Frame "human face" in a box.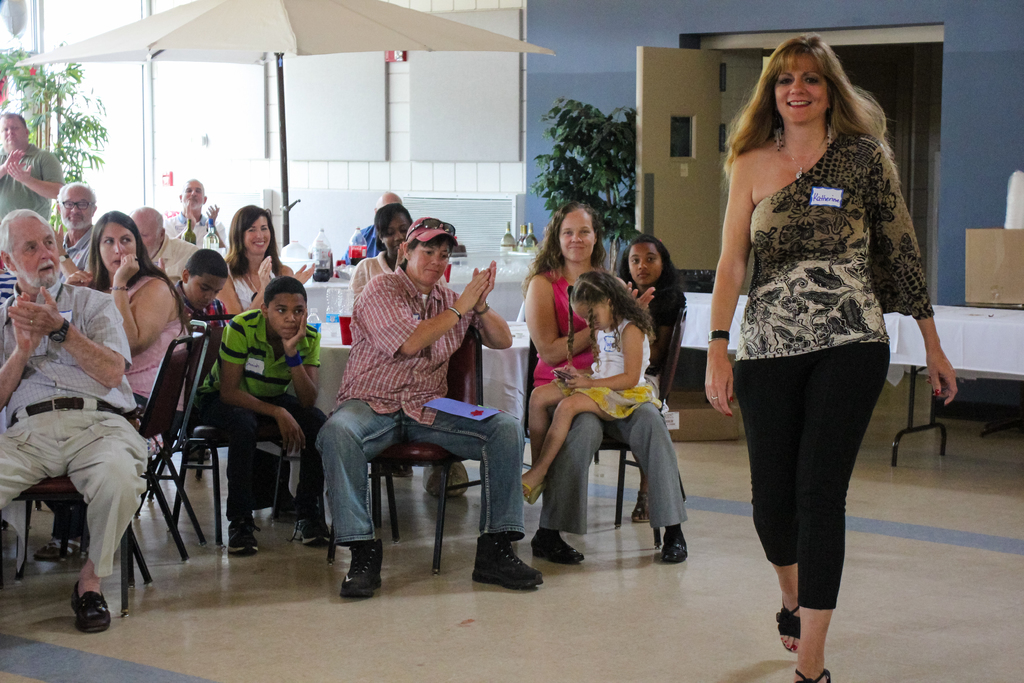
bbox=[63, 186, 95, 227].
